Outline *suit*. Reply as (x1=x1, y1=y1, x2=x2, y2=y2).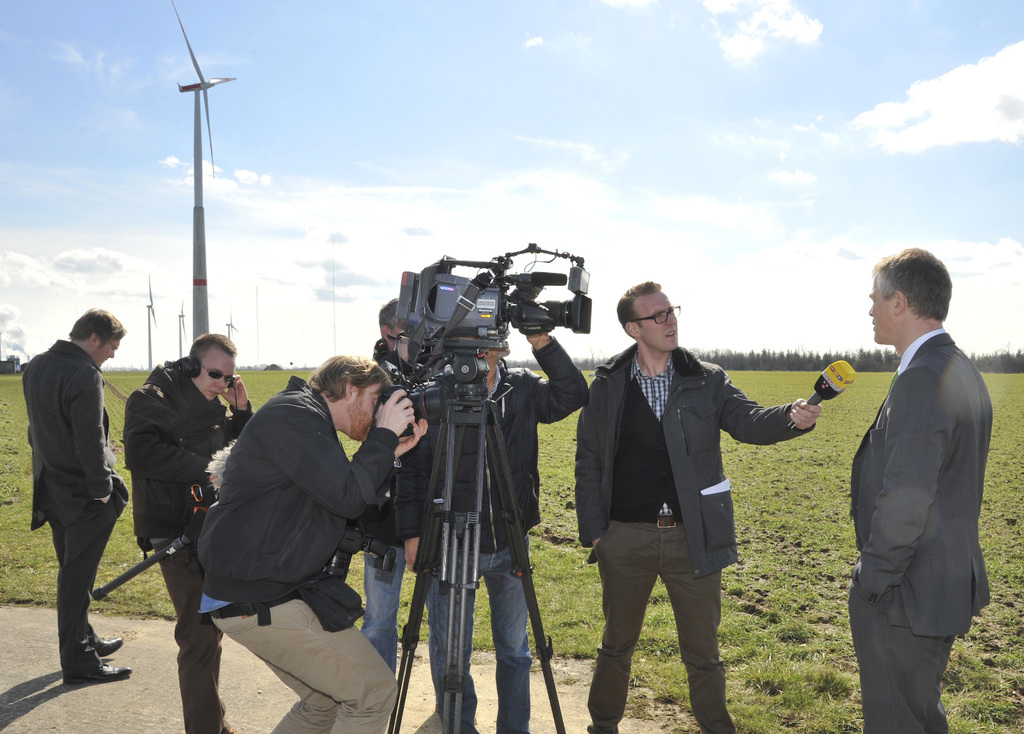
(x1=20, y1=311, x2=123, y2=696).
